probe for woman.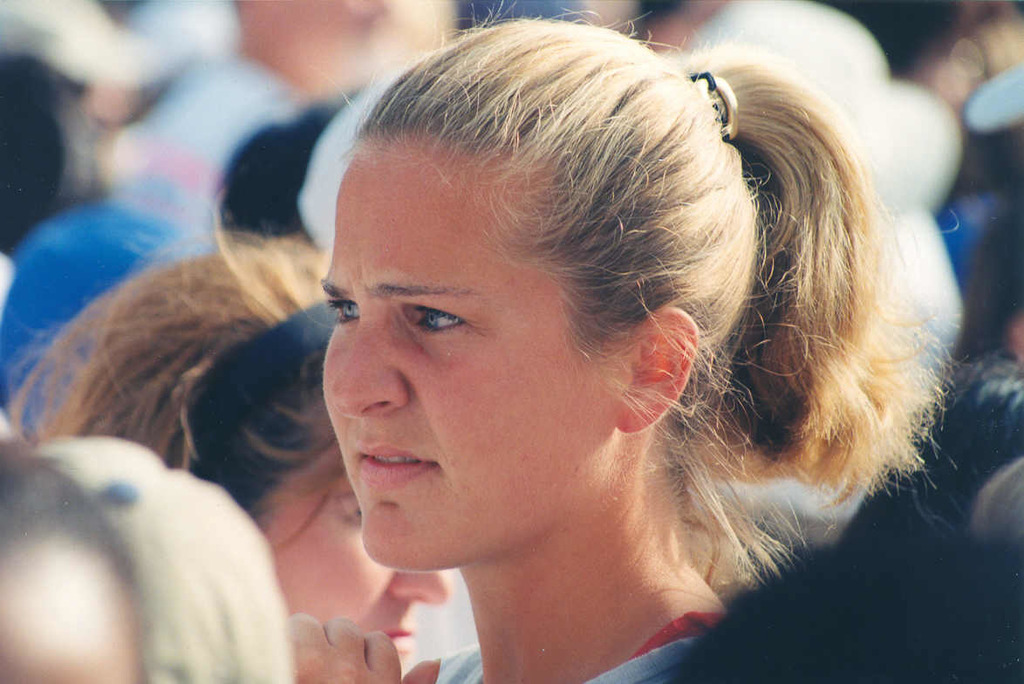
Probe result: bbox=(1, 204, 447, 683).
